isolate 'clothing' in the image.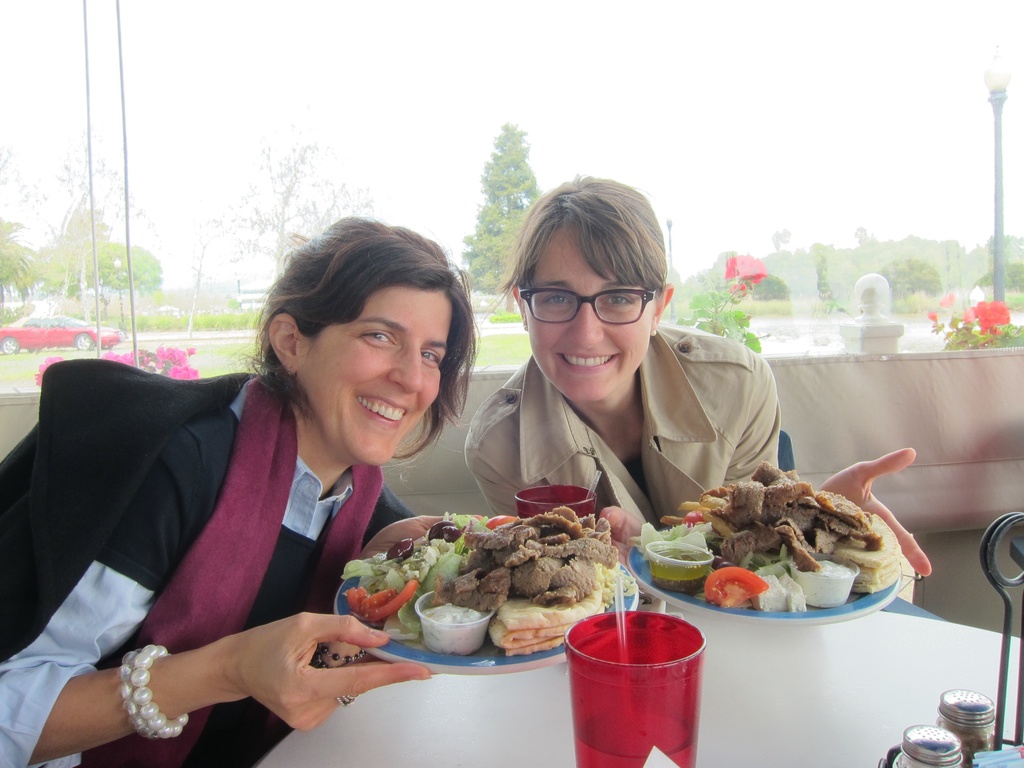
Isolated region: crop(470, 322, 835, 565).
